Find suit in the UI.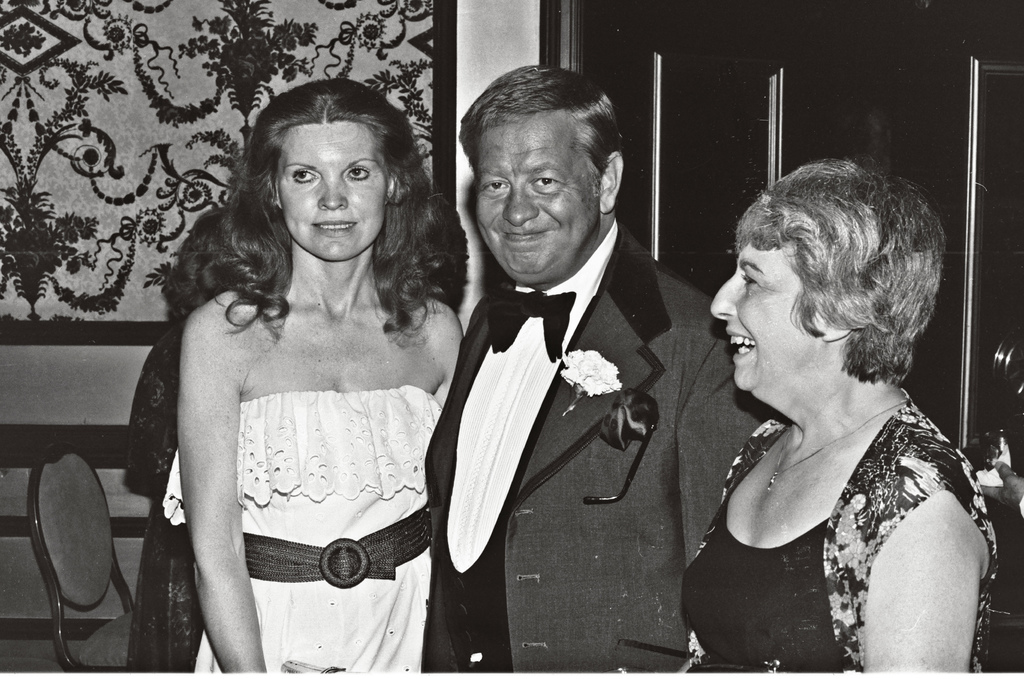
UI element at 418,211,780,676.
